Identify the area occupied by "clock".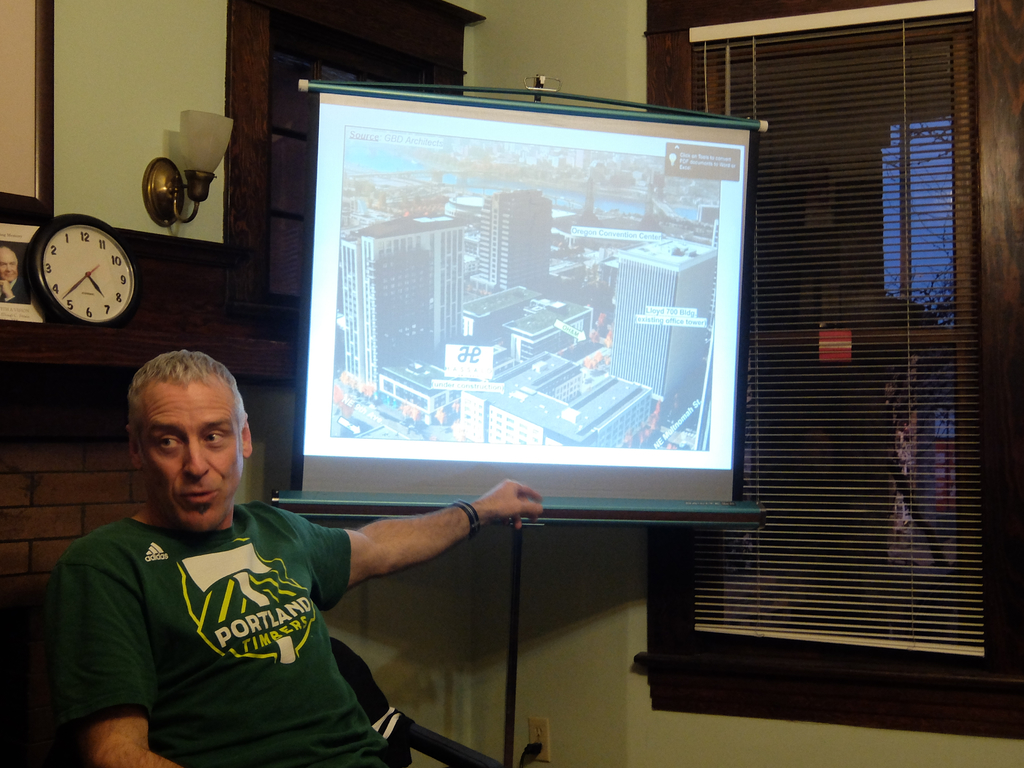
Area: {"left": 26, "top": 215, "right": 133, "bottom": 335}.
